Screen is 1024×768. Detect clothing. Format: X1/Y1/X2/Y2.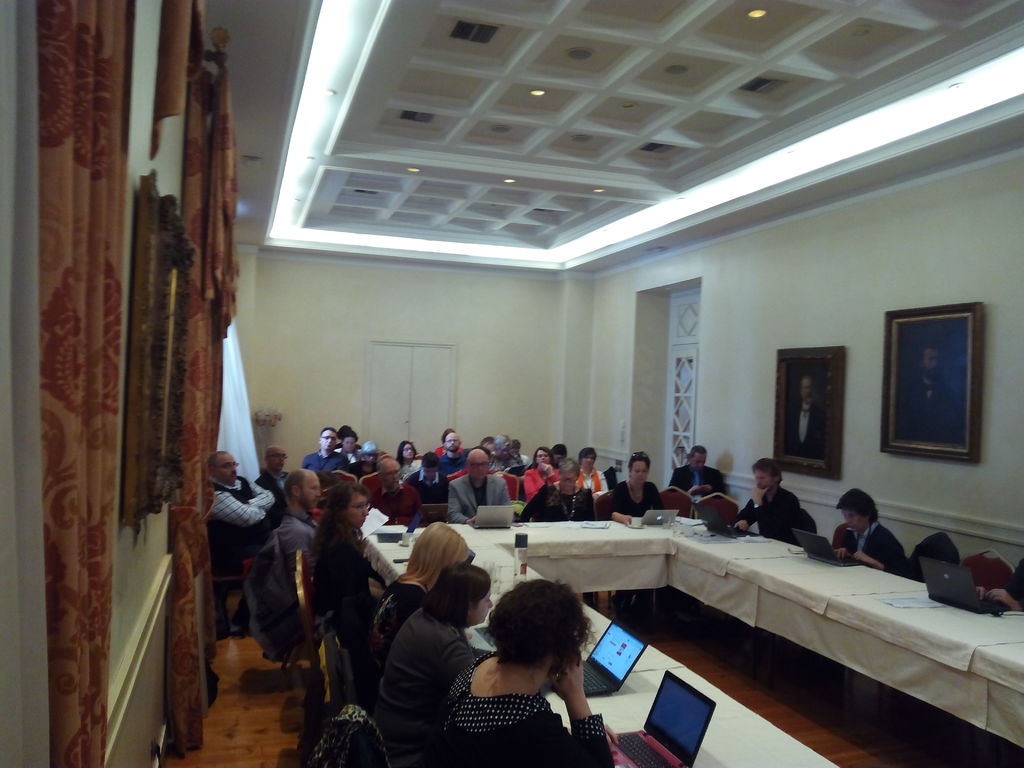
417/652/618/767.
